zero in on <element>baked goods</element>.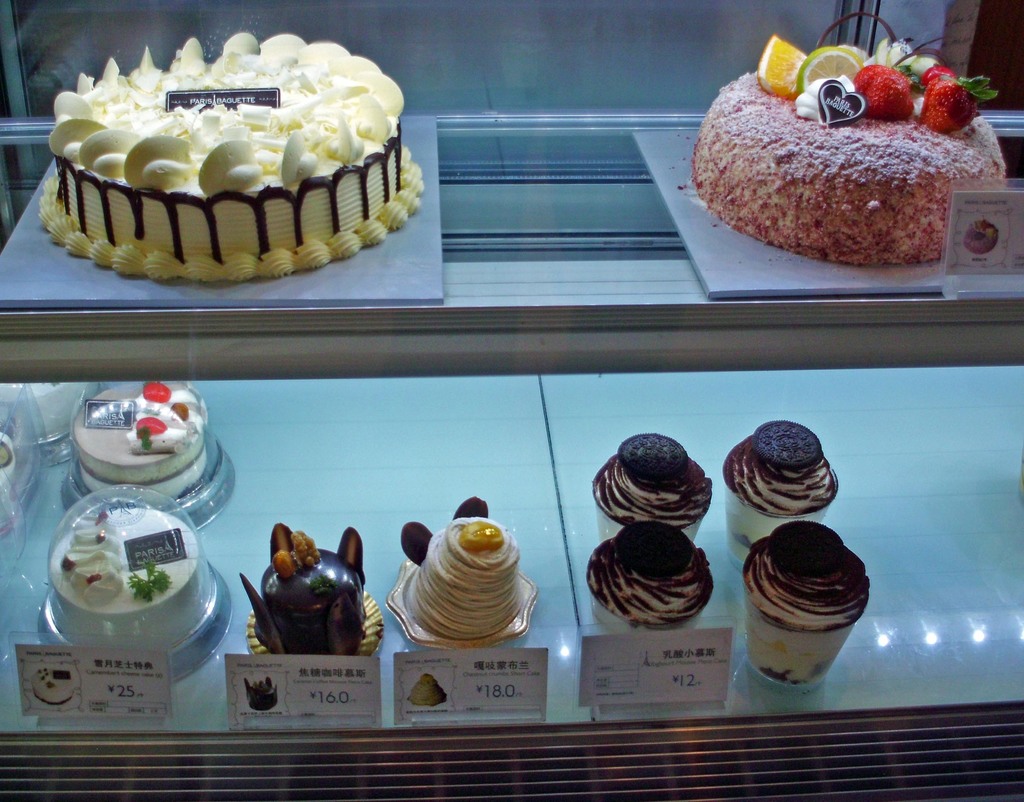
Zeroed in: box=[242, 525, 388, 666].
